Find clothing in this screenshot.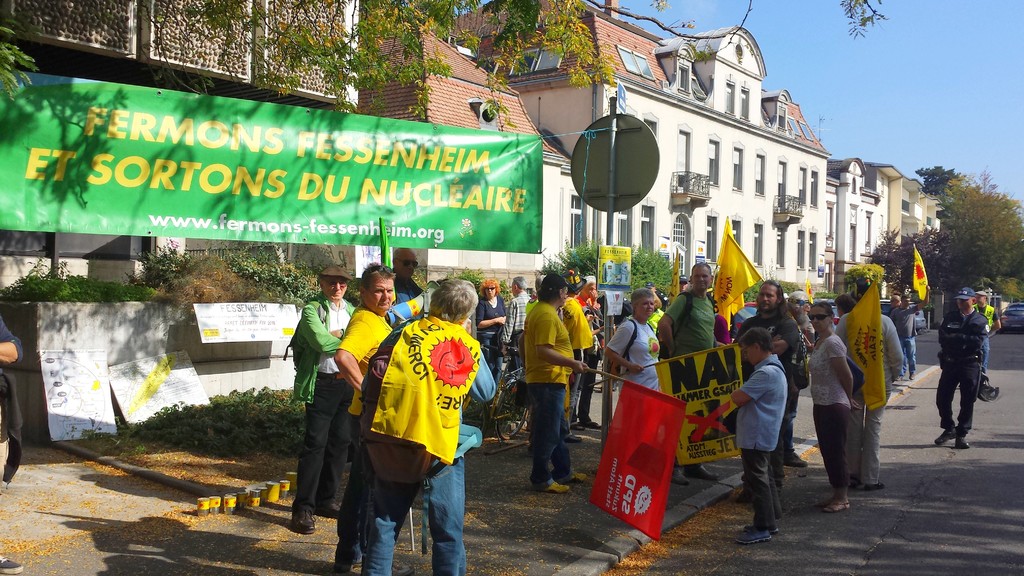
The bounding box for clothing is (left=325, top=301, right=474, bottom=554).
